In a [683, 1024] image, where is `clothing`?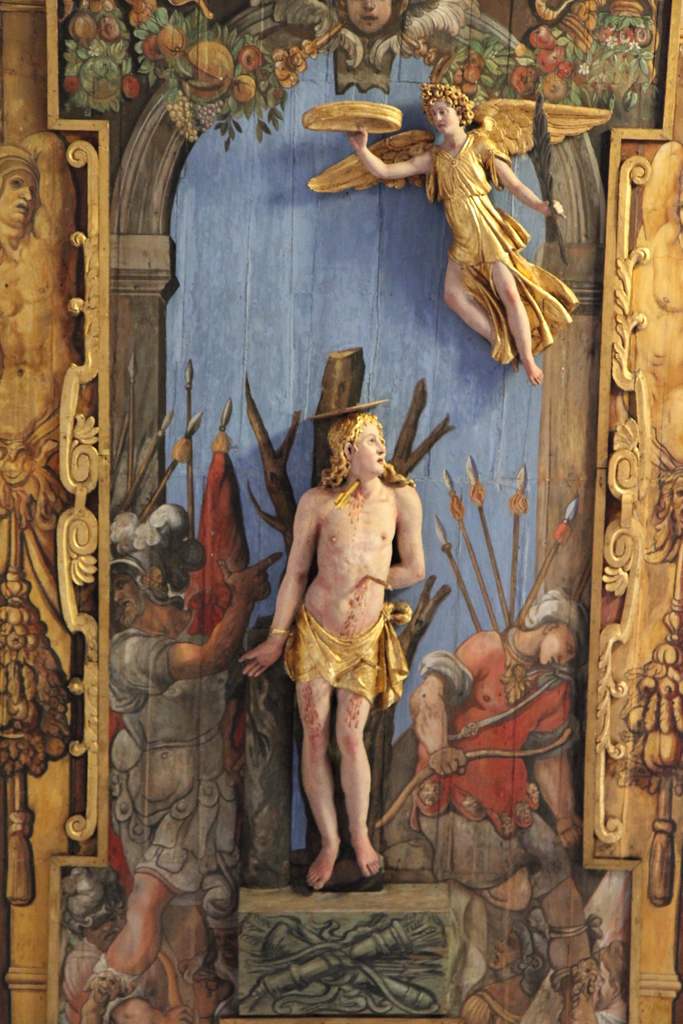
left=424, top=131, right=583, bottom=358.
